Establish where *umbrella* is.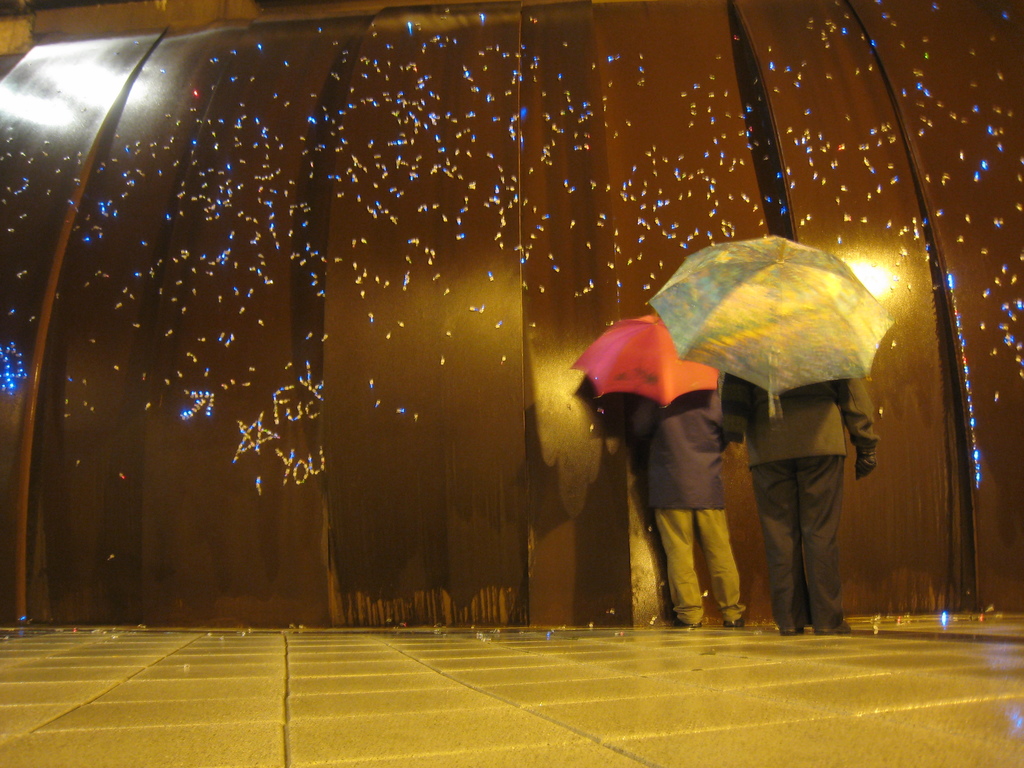
Established at [643,233,894,420].
